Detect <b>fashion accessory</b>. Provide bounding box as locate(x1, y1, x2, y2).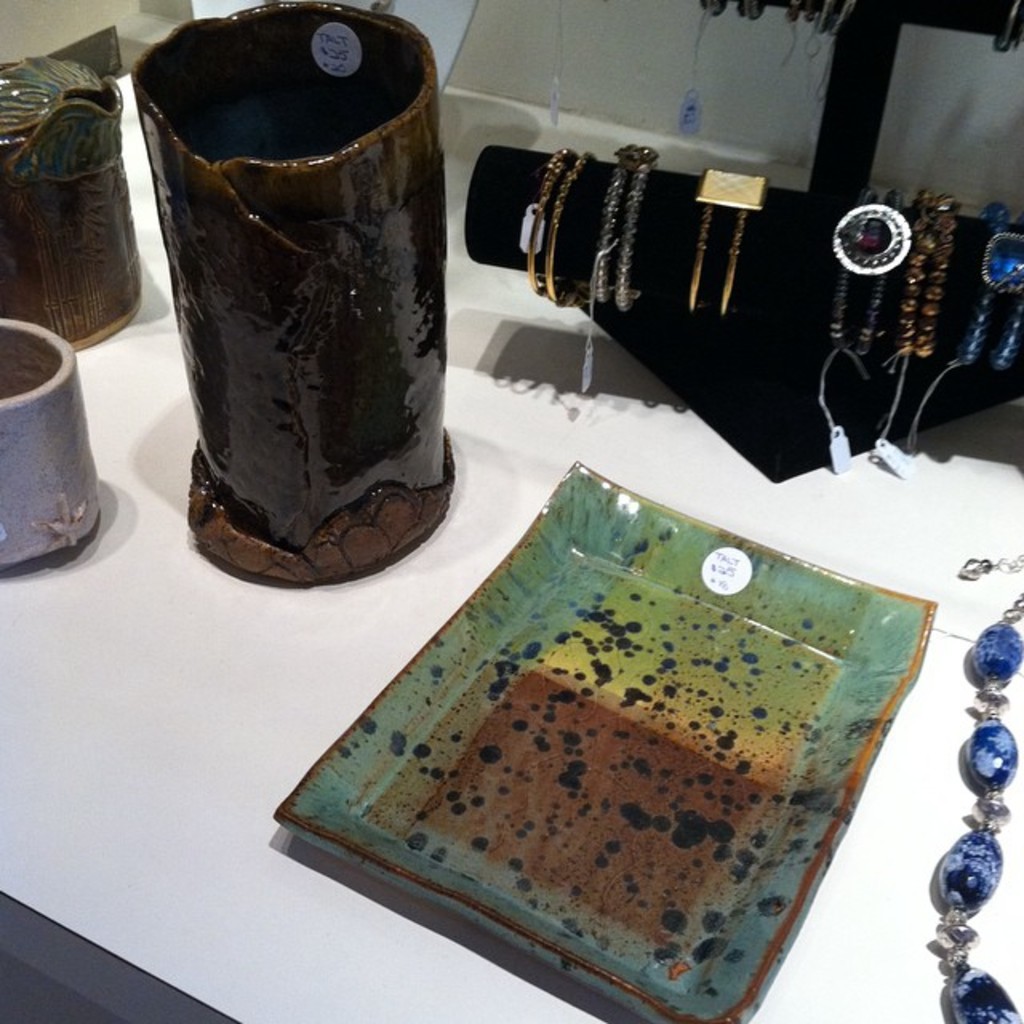
locate(957, 200, 1022, 368).
